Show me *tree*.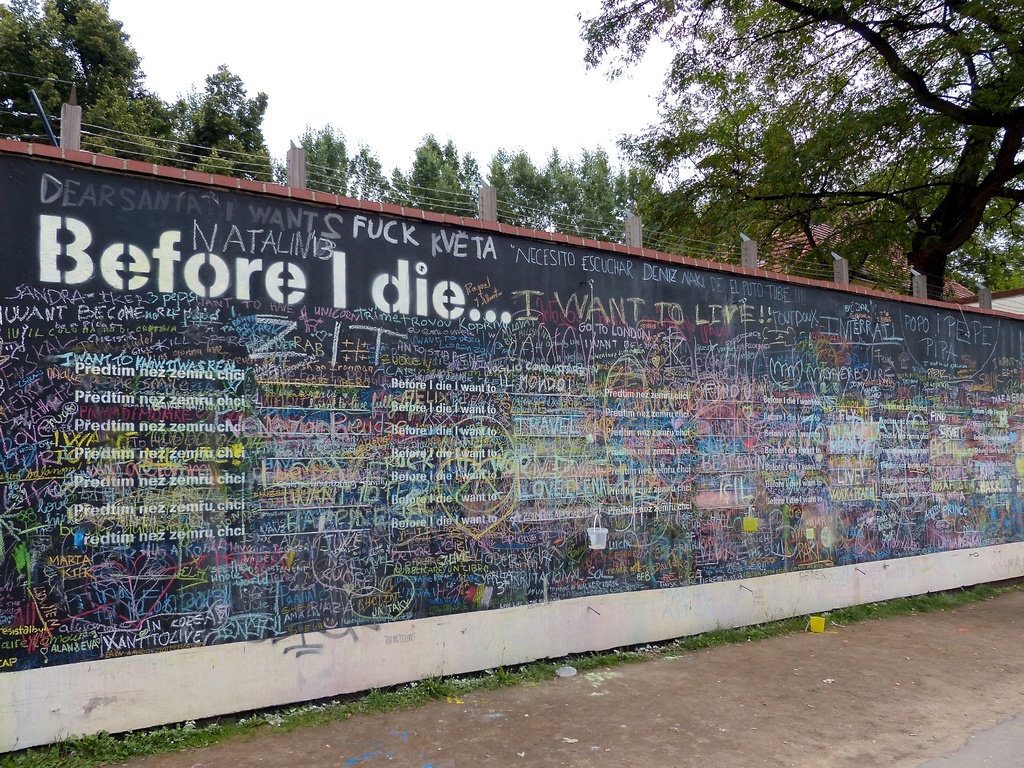
*tree* is here: region(357, 130, 486, 216).
